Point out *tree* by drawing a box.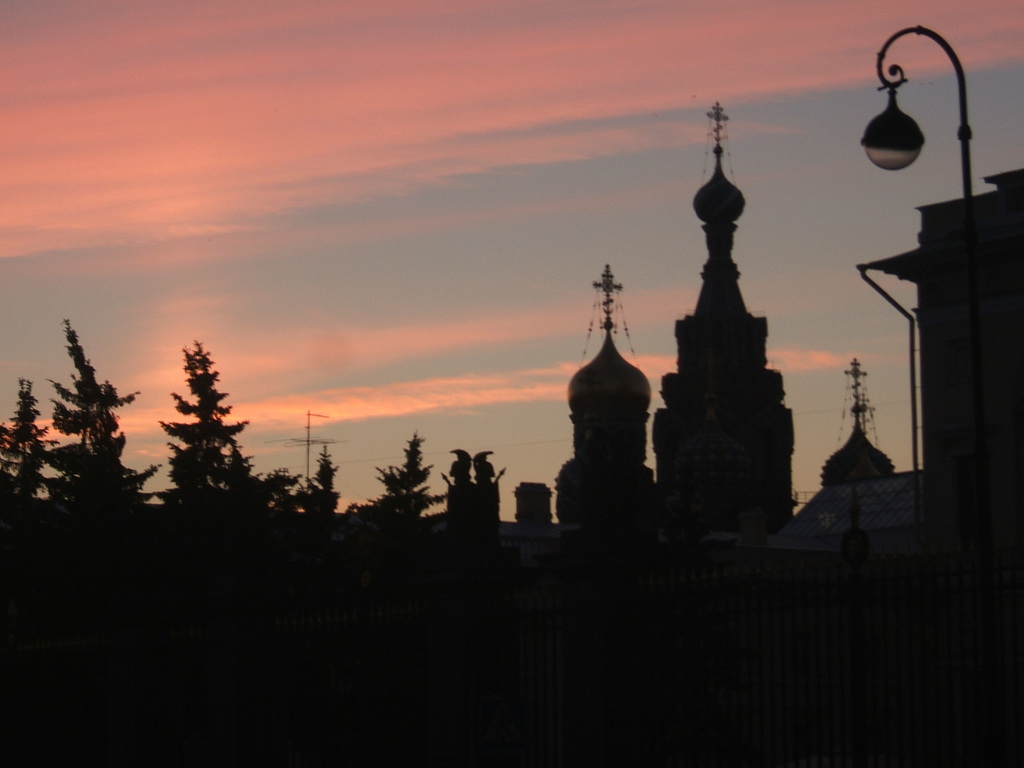
region(0, 316, 531, 767).
